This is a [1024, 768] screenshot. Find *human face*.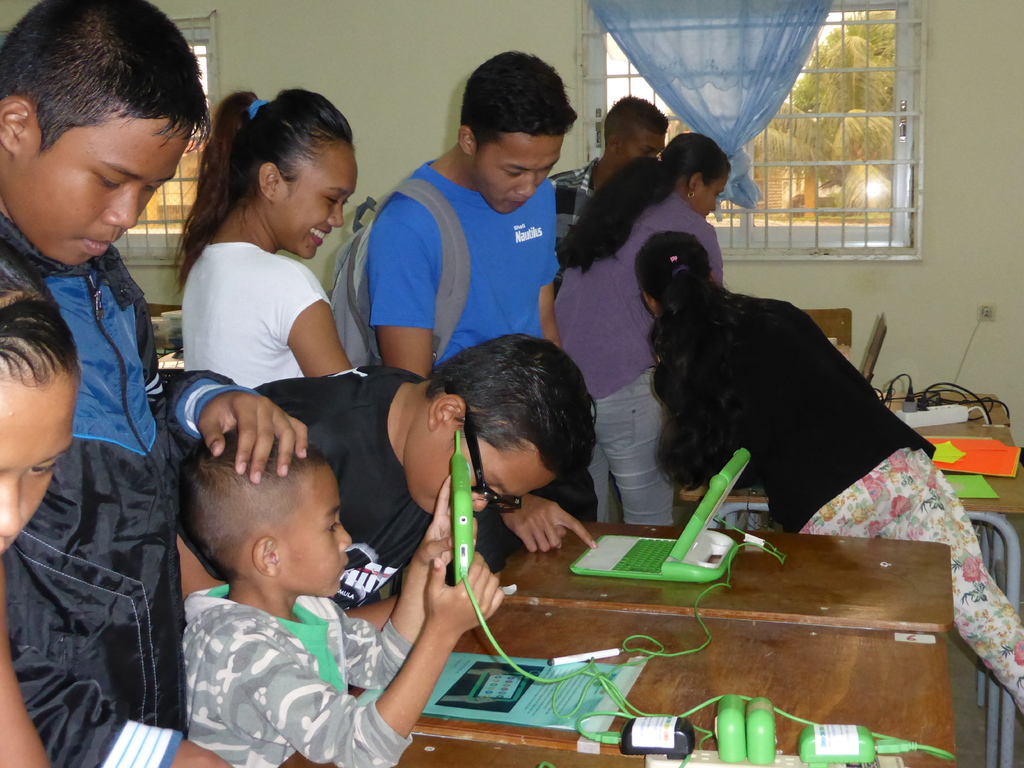
Bounding box: crop(0, 367, 77, 559).
